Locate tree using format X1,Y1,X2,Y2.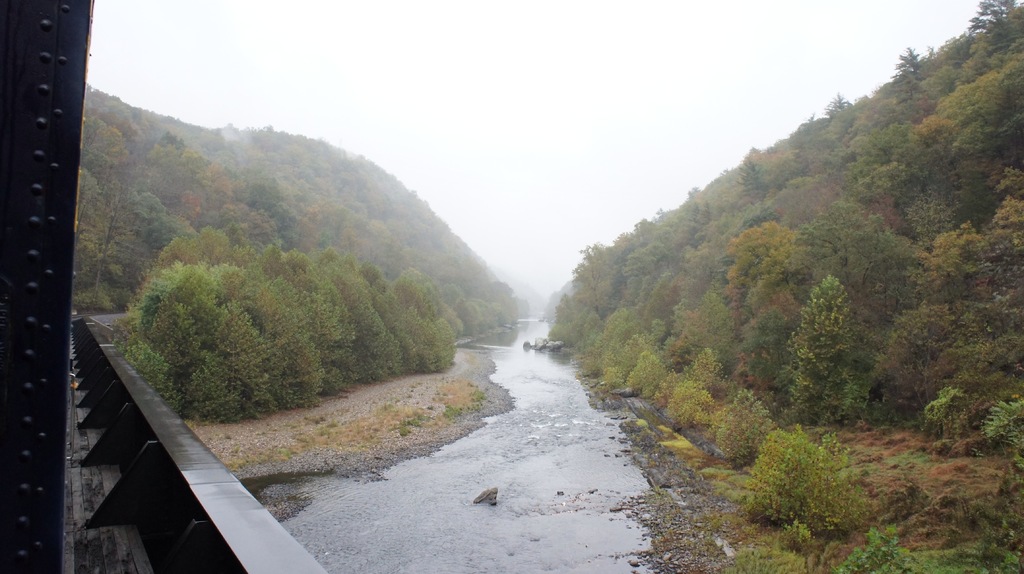
391,267,461,397.
